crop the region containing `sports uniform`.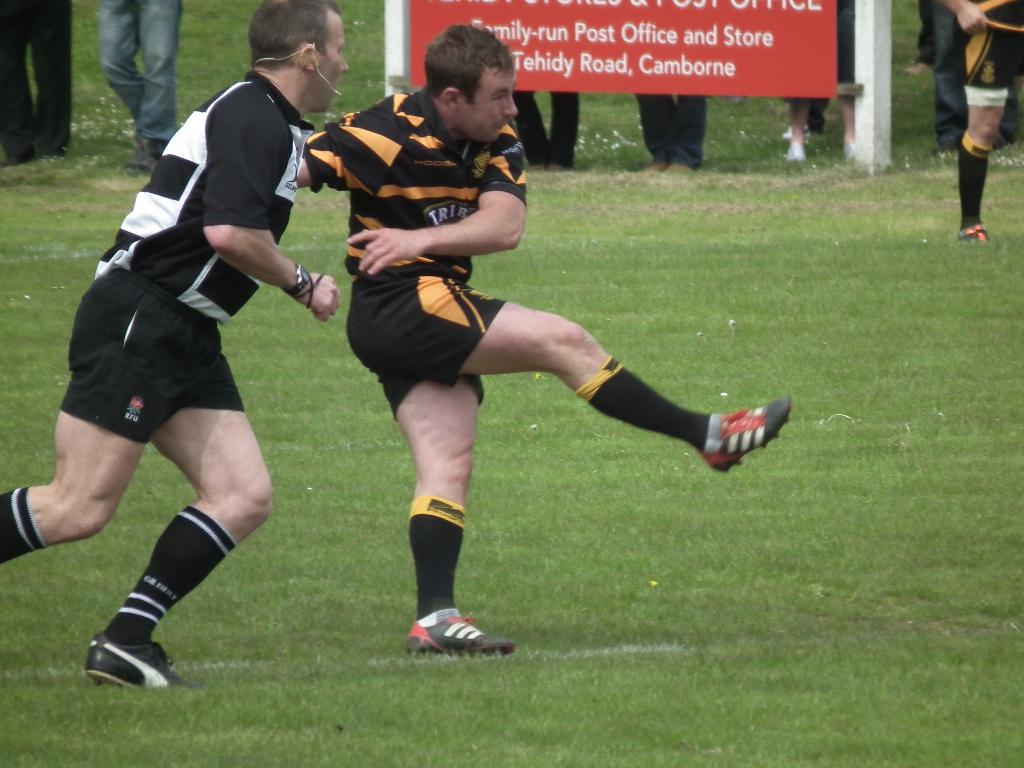
Crop region: [298,87,790,656].
